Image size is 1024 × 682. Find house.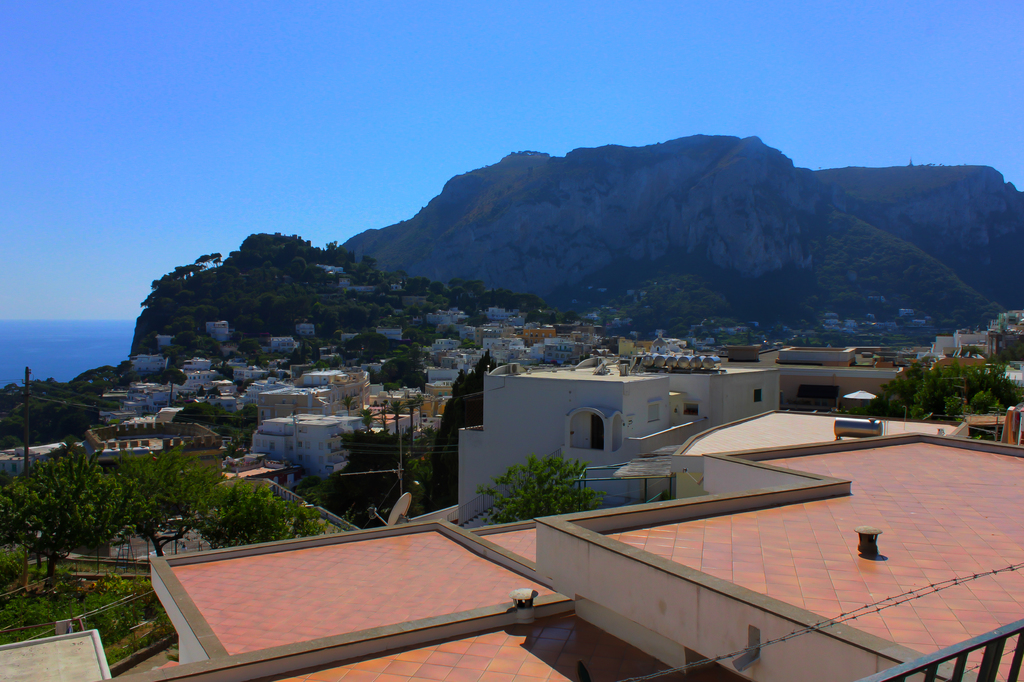
left=246, top=382, right=334, bottom=413.
